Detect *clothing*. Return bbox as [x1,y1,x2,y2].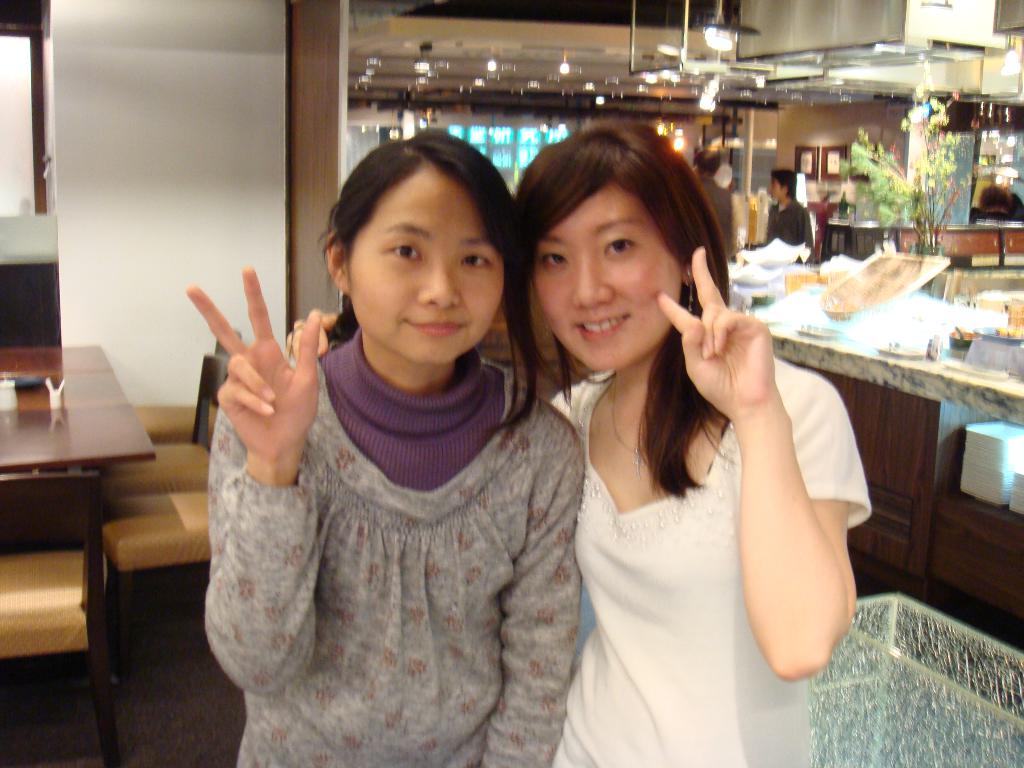
[205,318,589,767].
